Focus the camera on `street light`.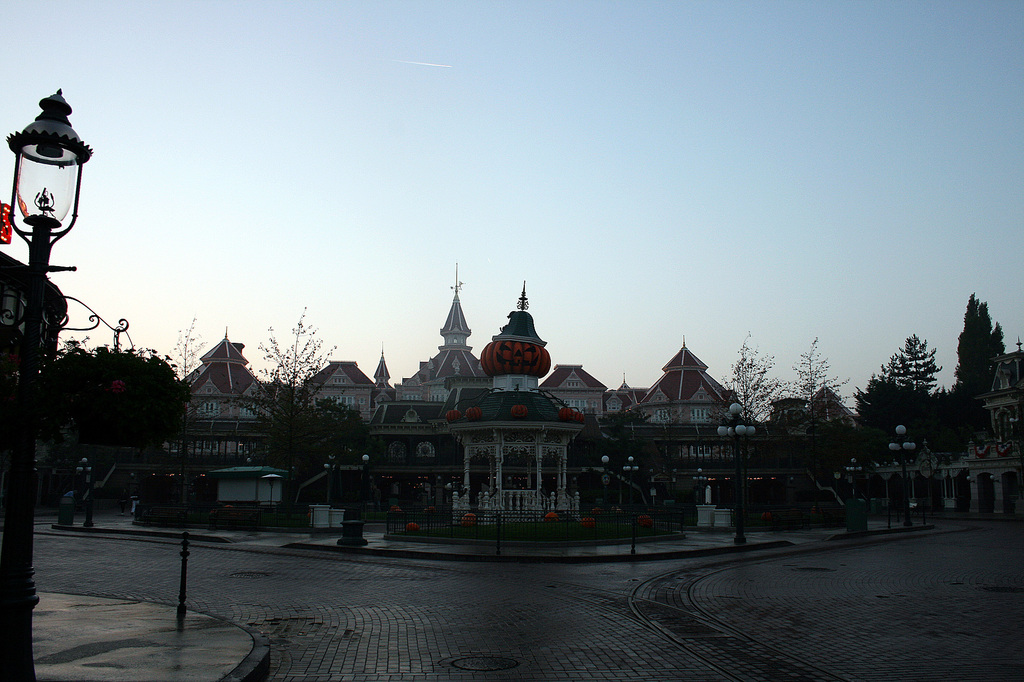
Focus region: locate(709, 394, 756, 546).
